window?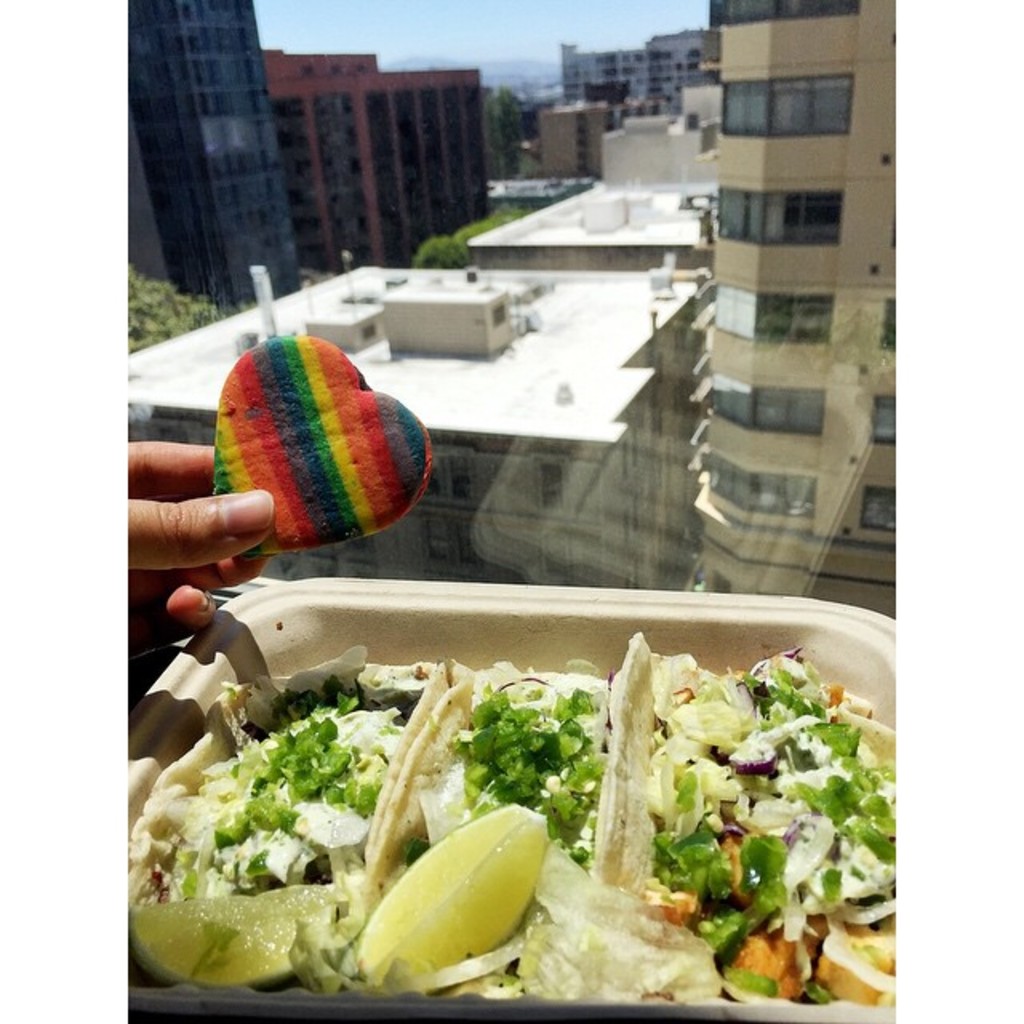
x1=882 y1=298 x2=898 y2=349
